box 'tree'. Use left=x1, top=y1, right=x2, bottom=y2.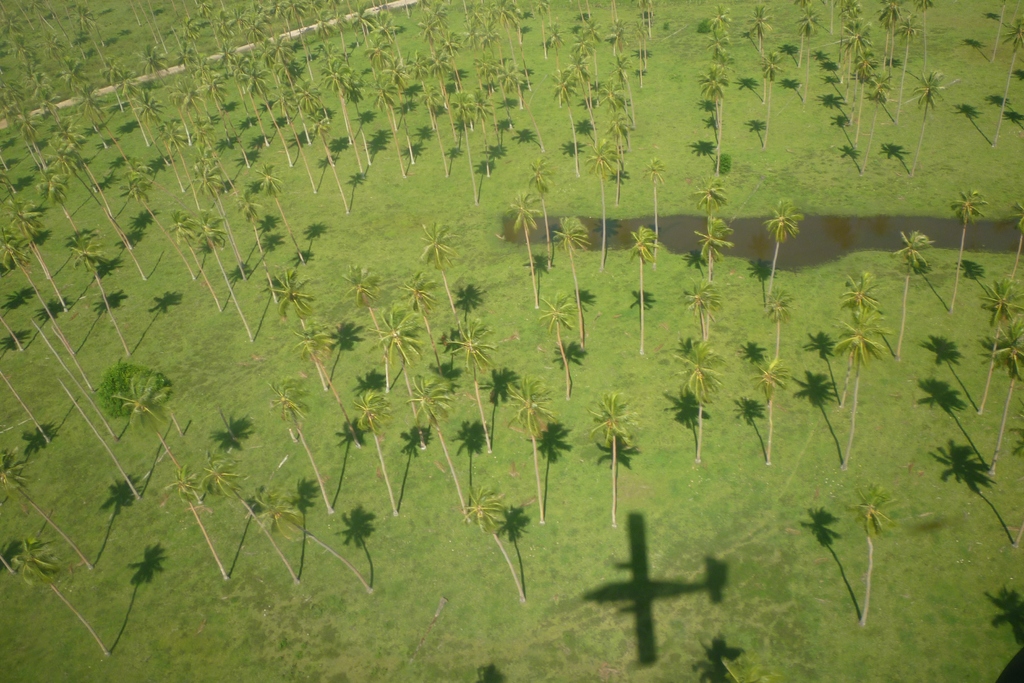
left=364, top=302, right=419, bottom=416.
